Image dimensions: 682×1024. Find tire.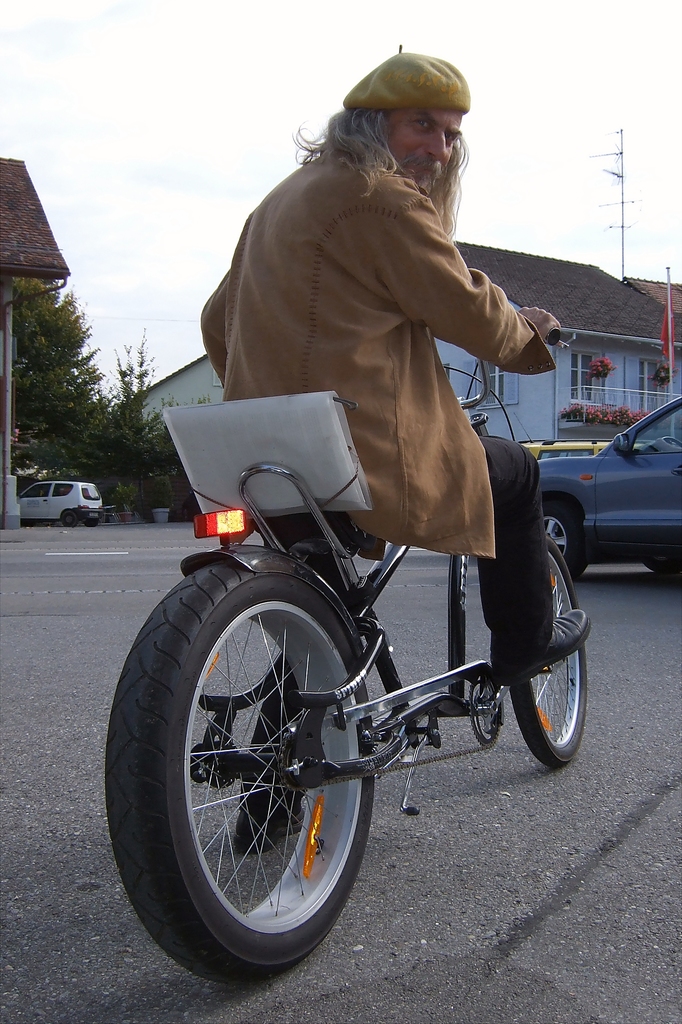
{"left": 553, "top": 488, "right": 585, "bottom": 580}.
